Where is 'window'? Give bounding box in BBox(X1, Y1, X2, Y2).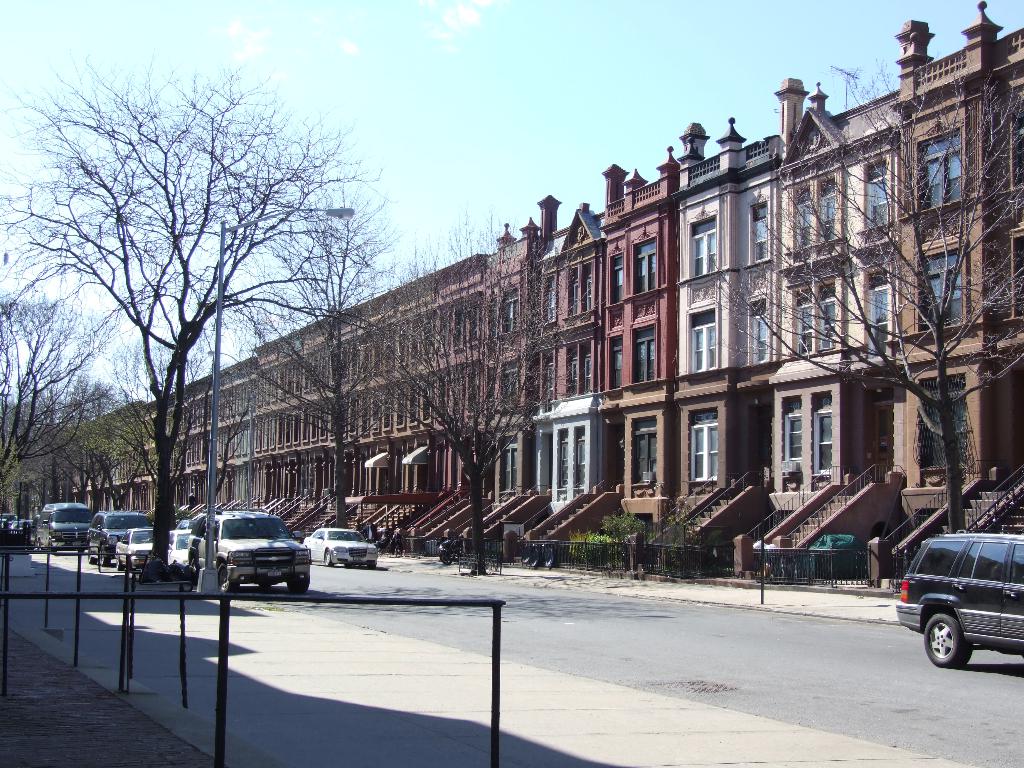
BBox(690, 273, 742, 391).
